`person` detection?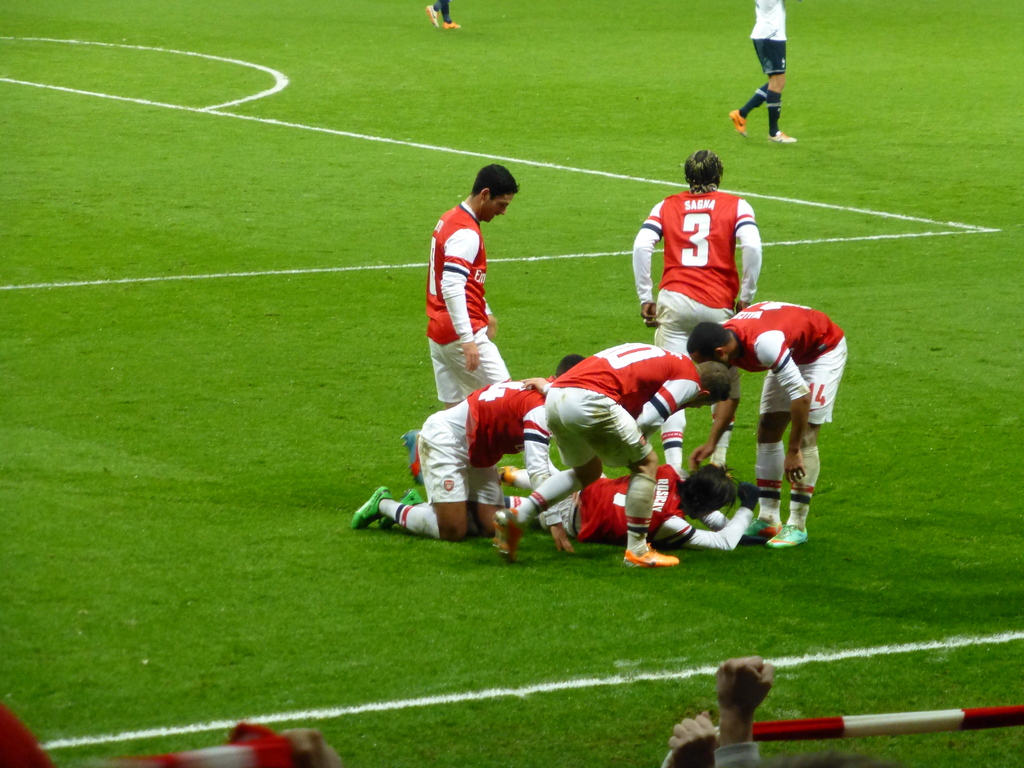
428 0 460 29
